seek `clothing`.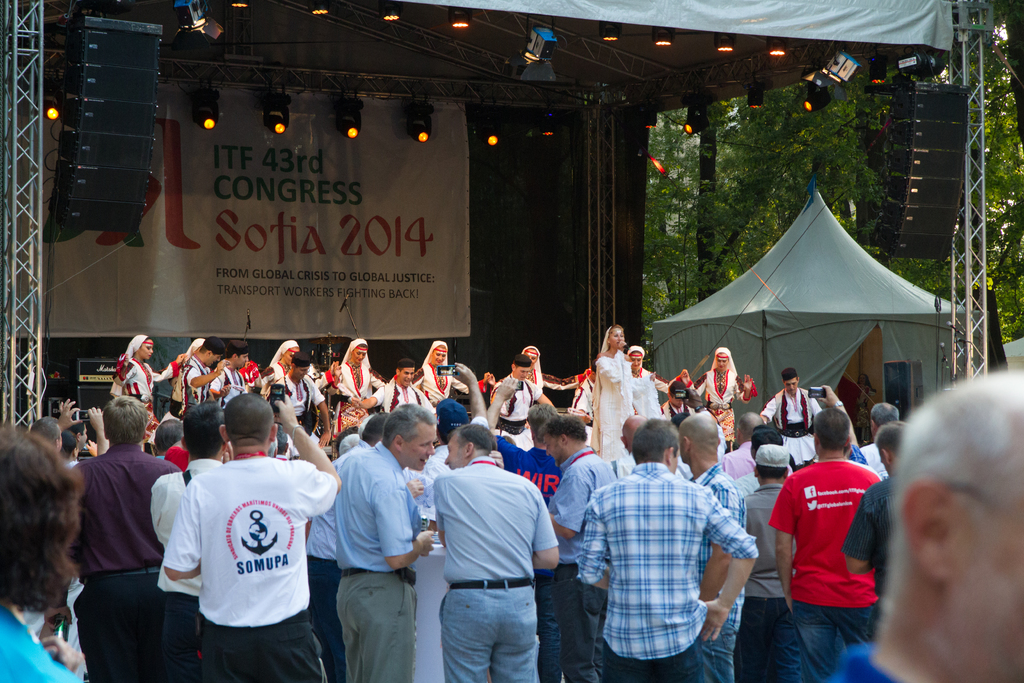
bbox(629, 368, 665, 425).
